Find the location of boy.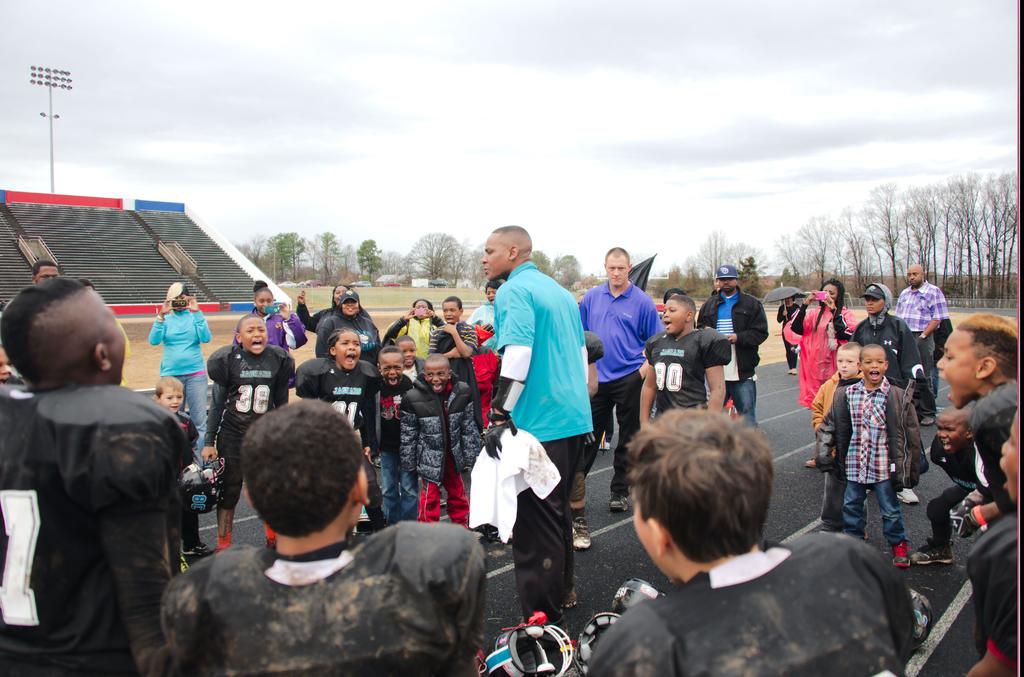
Location: region(937, 310, 1018, 648).
